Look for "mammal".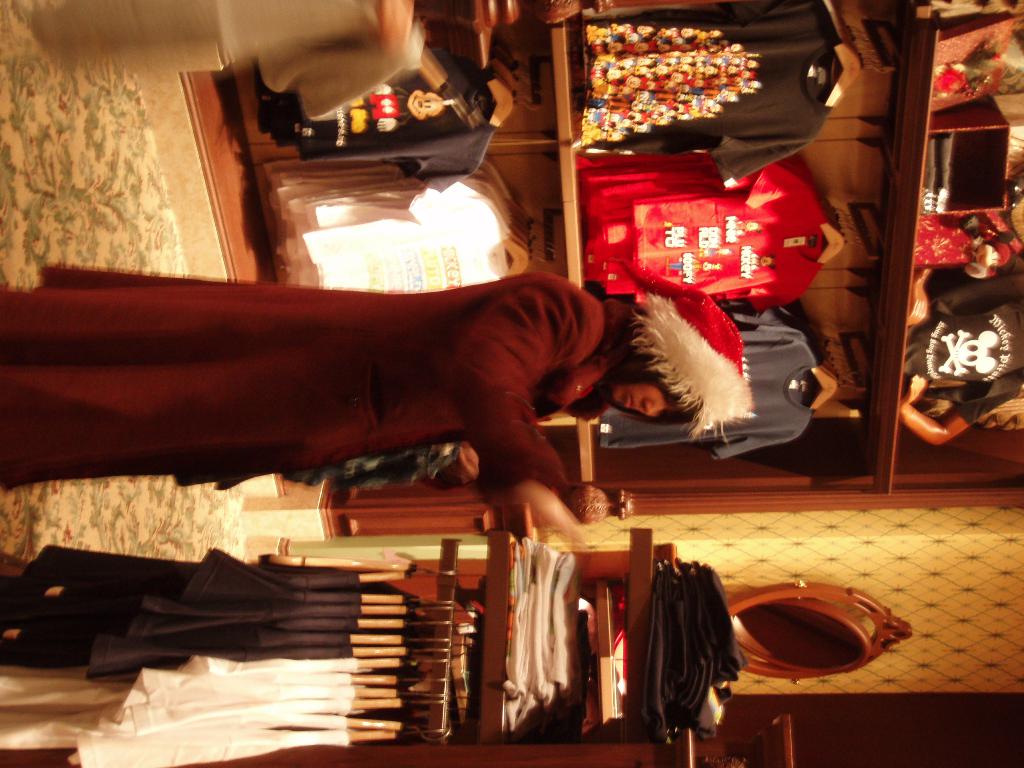
Found: crop(911, 218, 1014, 276).
